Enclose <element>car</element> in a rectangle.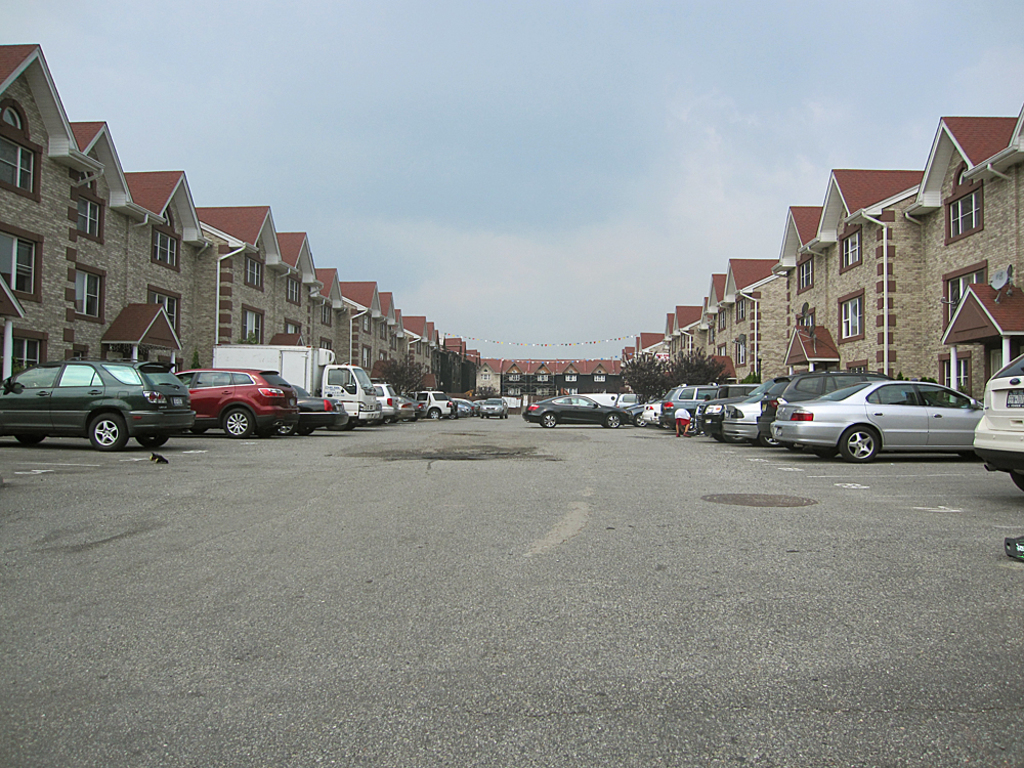
crop(0, 355, 197, 449).
